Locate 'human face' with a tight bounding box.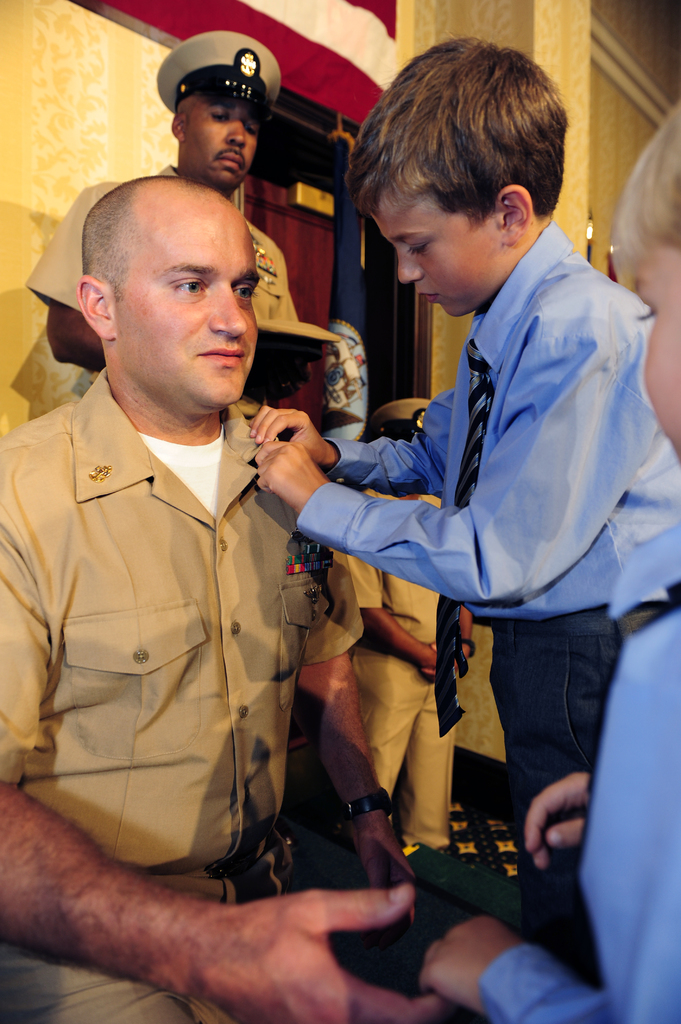
371 196 504 323.
